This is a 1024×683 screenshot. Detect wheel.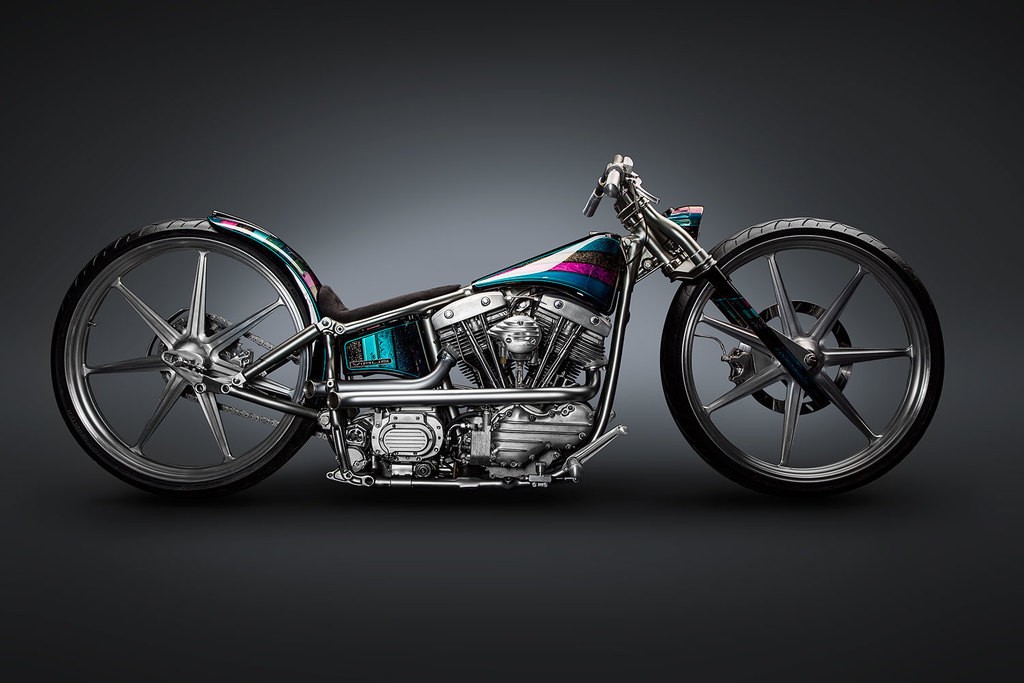
156 312 248 400.
